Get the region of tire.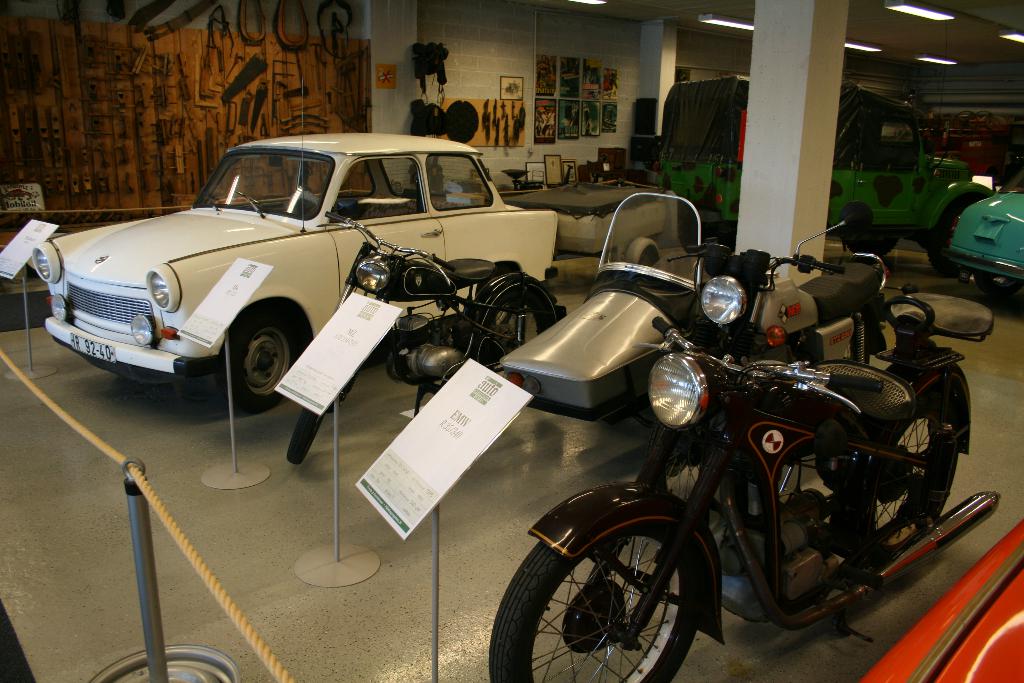
840 219 905 265.
